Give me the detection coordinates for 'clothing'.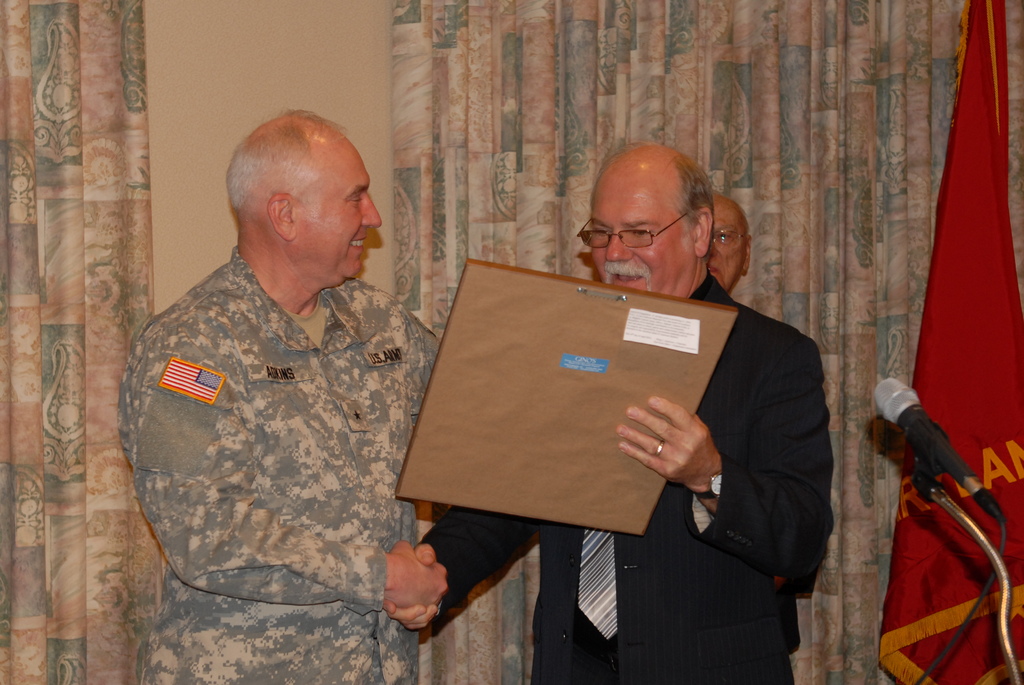
pyautogui.locateOnScreen(111, 199, 444, 627).
